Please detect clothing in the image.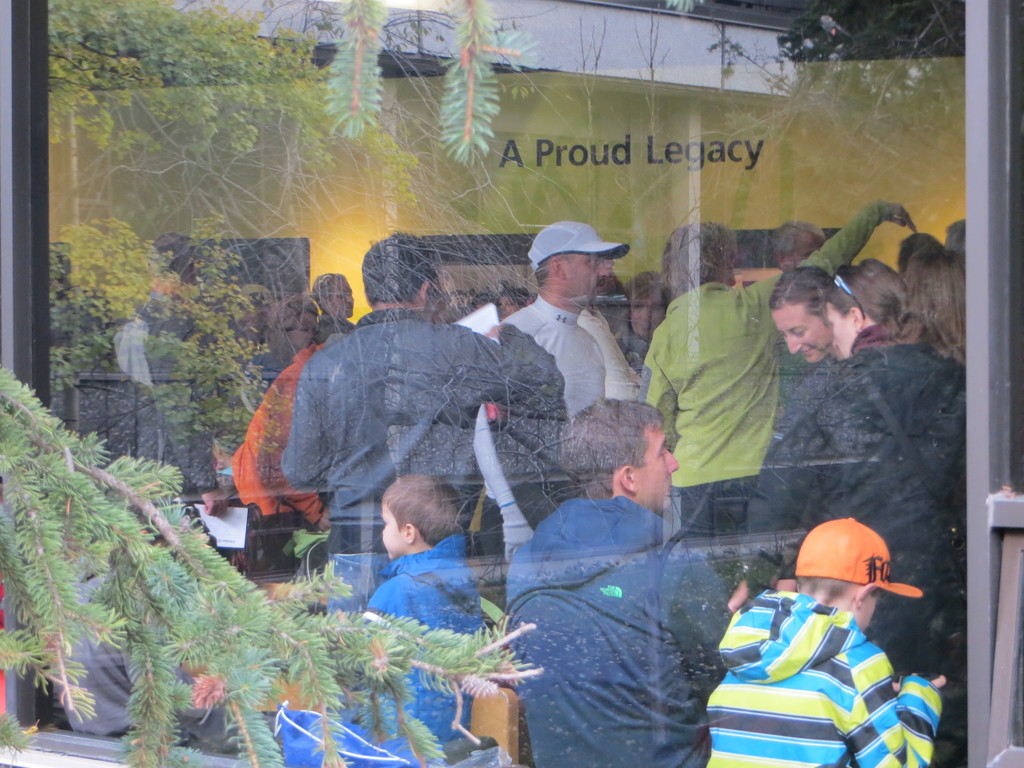
detection(617, 326, 659, 397).
